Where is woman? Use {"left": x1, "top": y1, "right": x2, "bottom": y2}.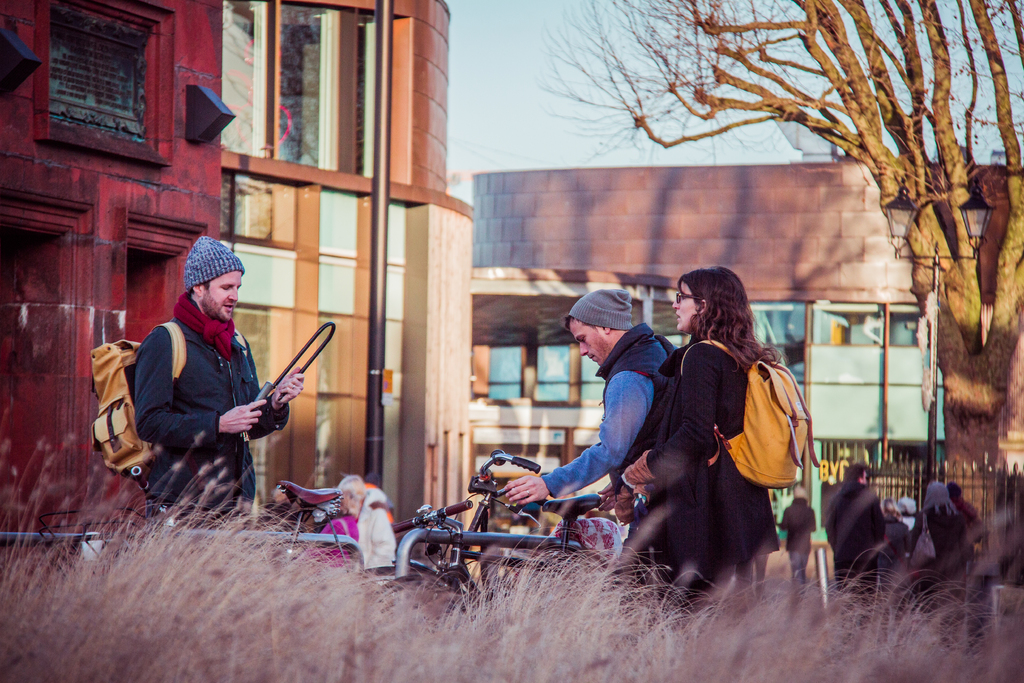
{"left": 625, "top": 270, "right": 810, "bottom": 620}.
